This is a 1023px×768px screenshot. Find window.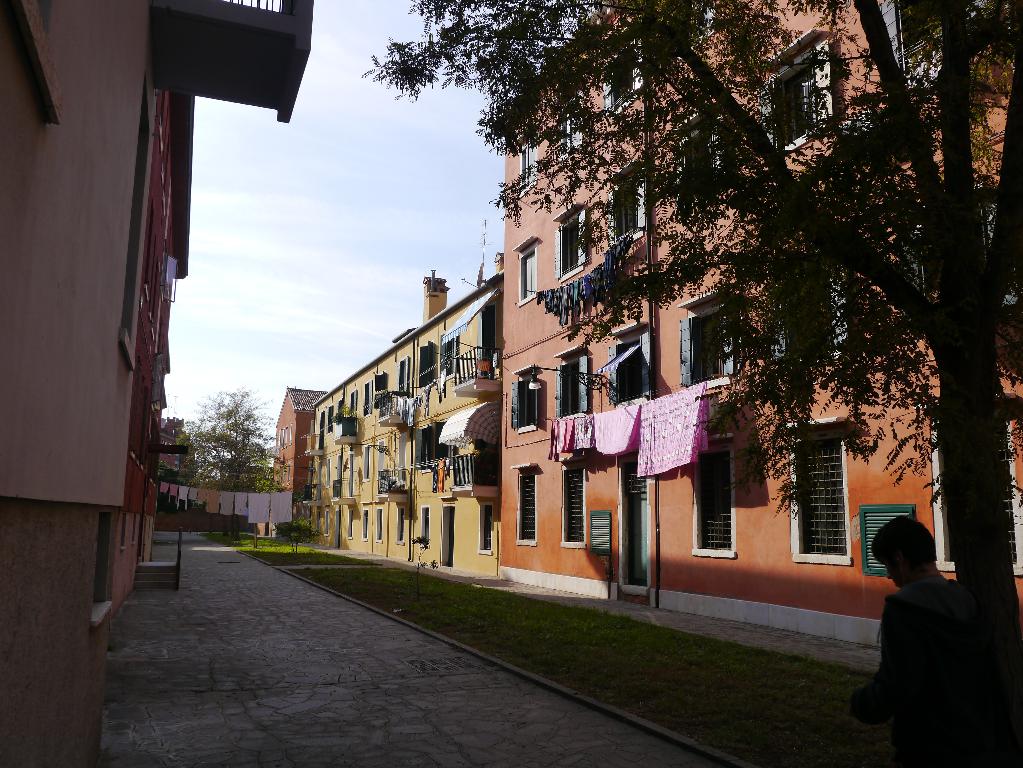
Bounding box: 771/409/868/569.
